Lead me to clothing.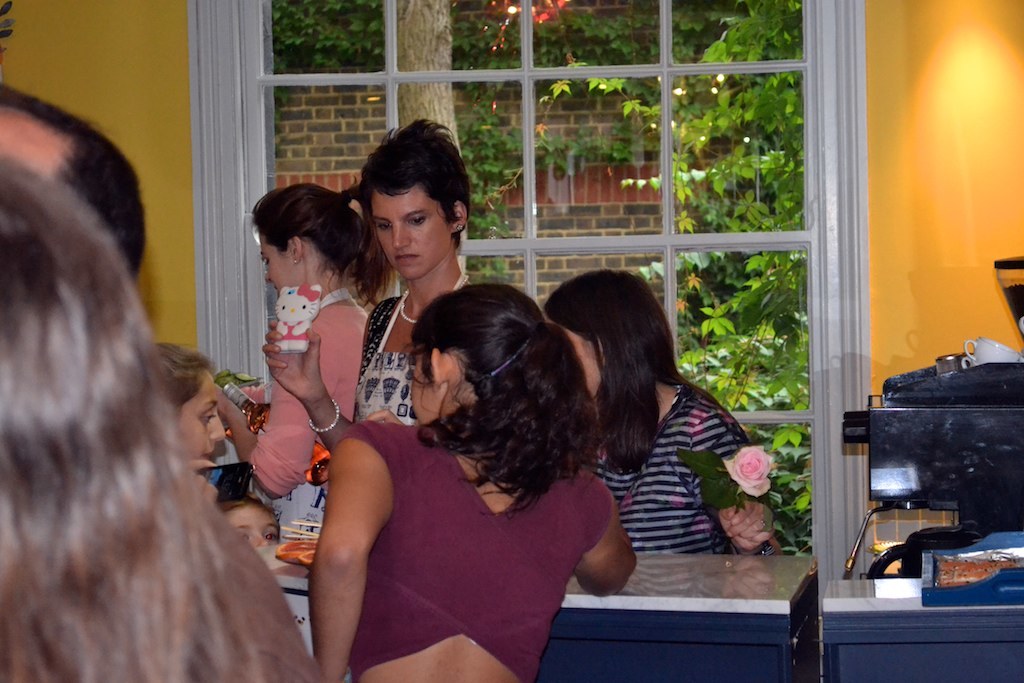
Lead to (x1=355, y1=287, x2=415, y2=432).
